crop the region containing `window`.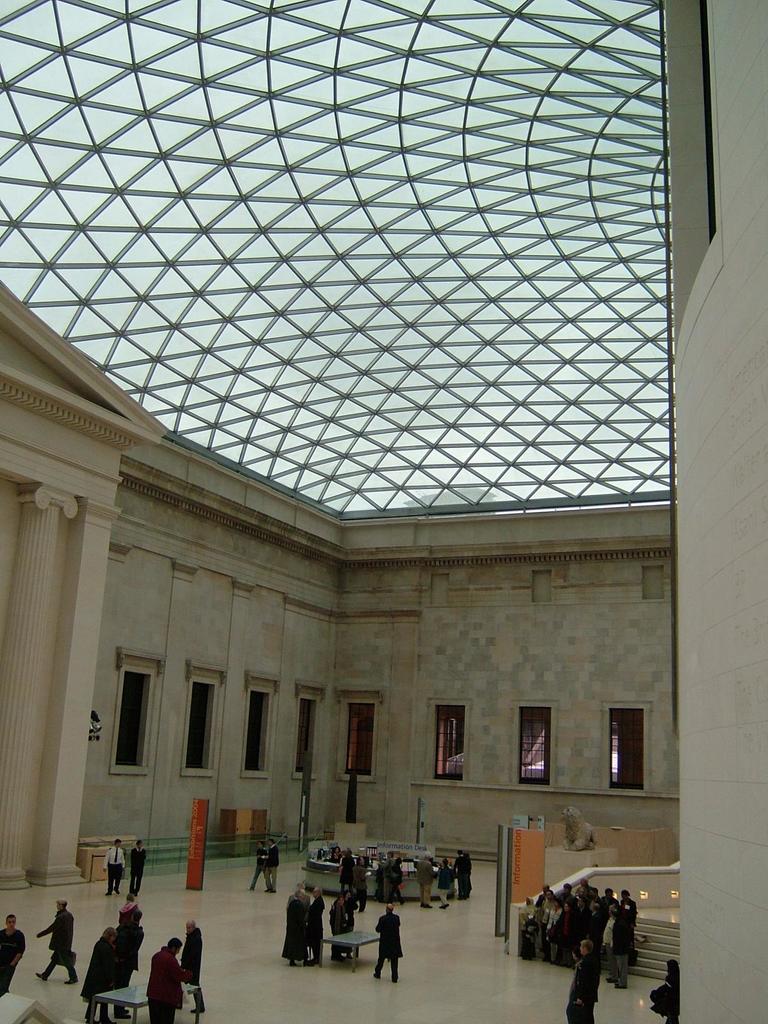
Crop region: 177, 659, 227, 774.
